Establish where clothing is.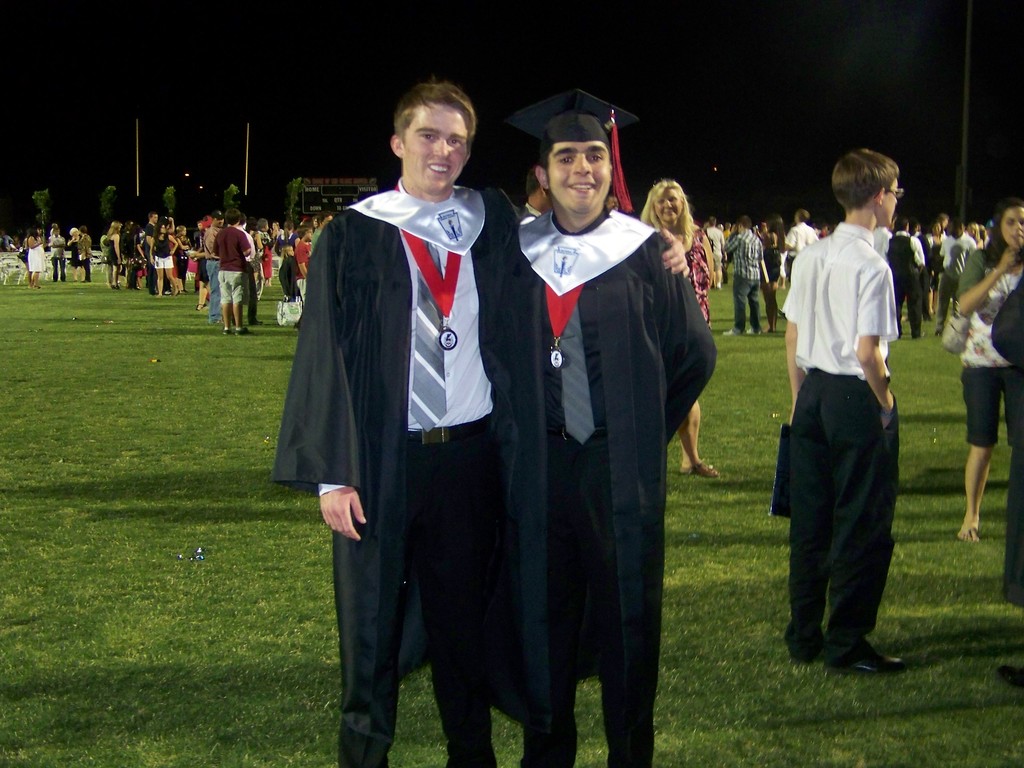
Established at 173:236:193:285.
